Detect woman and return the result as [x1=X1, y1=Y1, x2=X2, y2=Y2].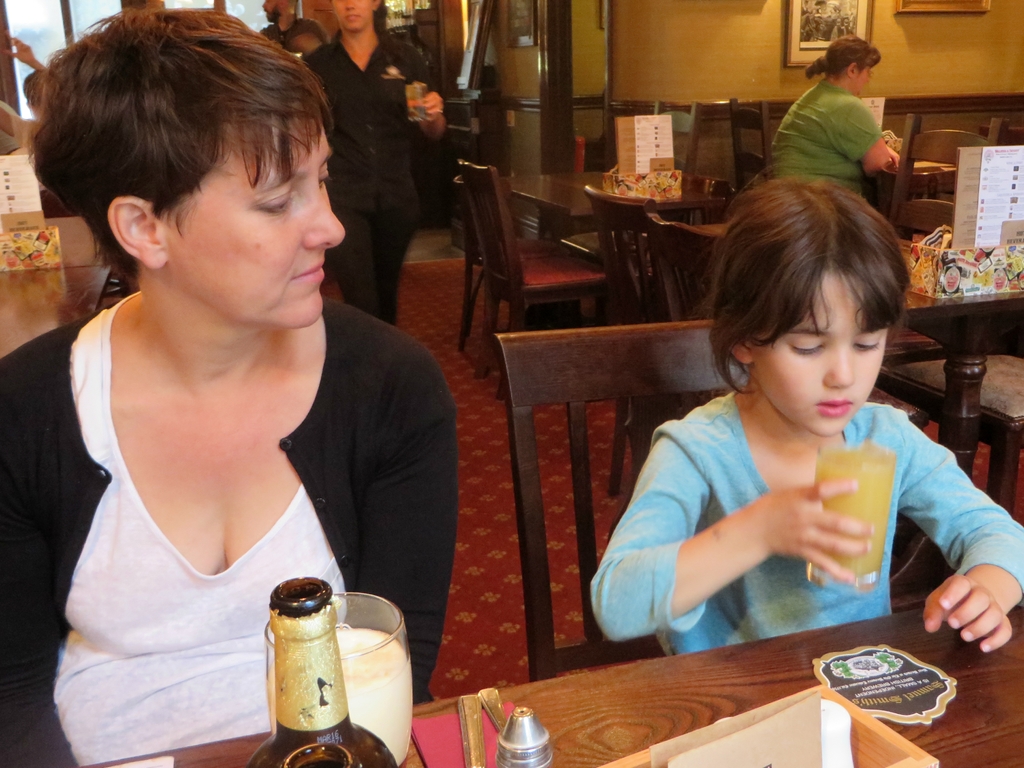
[x1=3, y1=17, x2=468, y2=751].
